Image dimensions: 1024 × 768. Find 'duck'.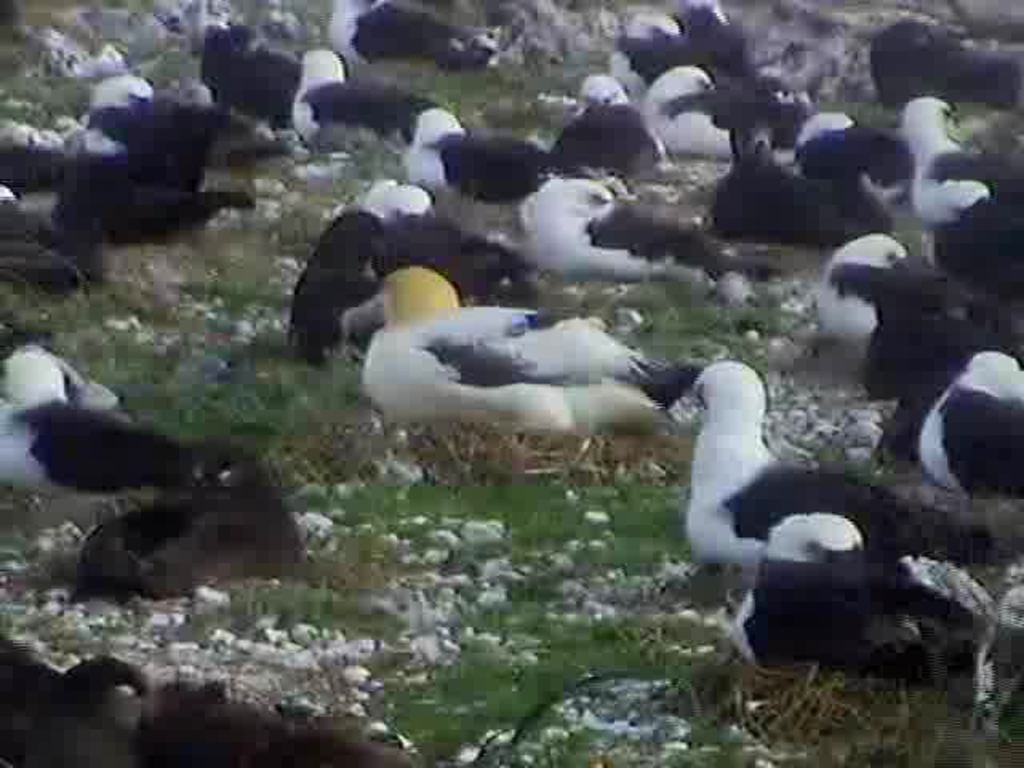
648 62 784 173.
